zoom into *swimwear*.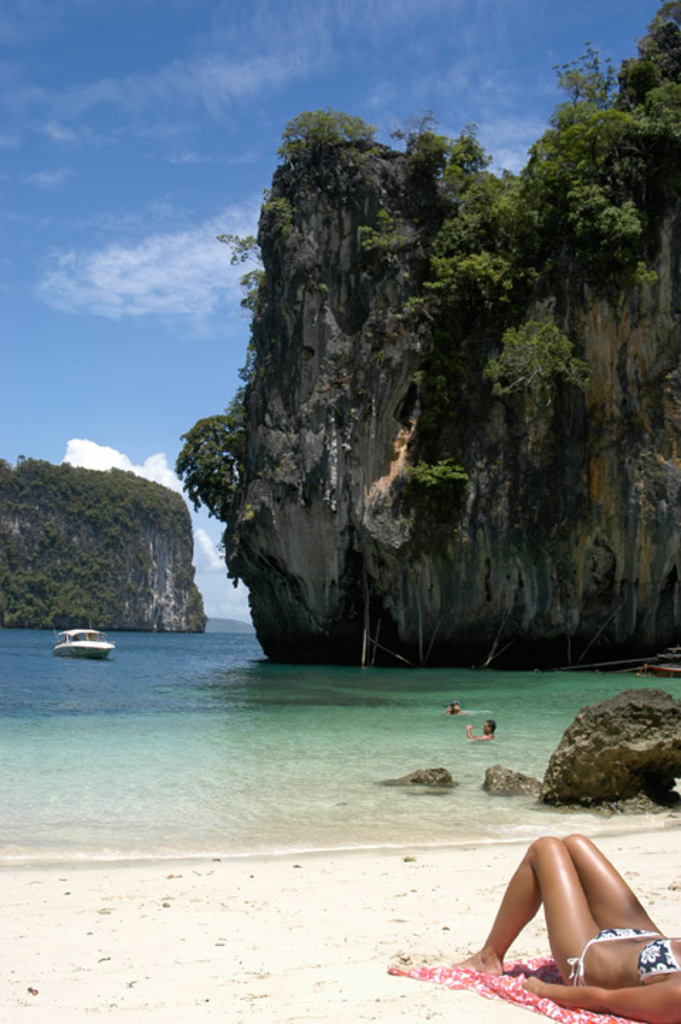
Zoom target: bbox=(640, 940, 678, 981).
